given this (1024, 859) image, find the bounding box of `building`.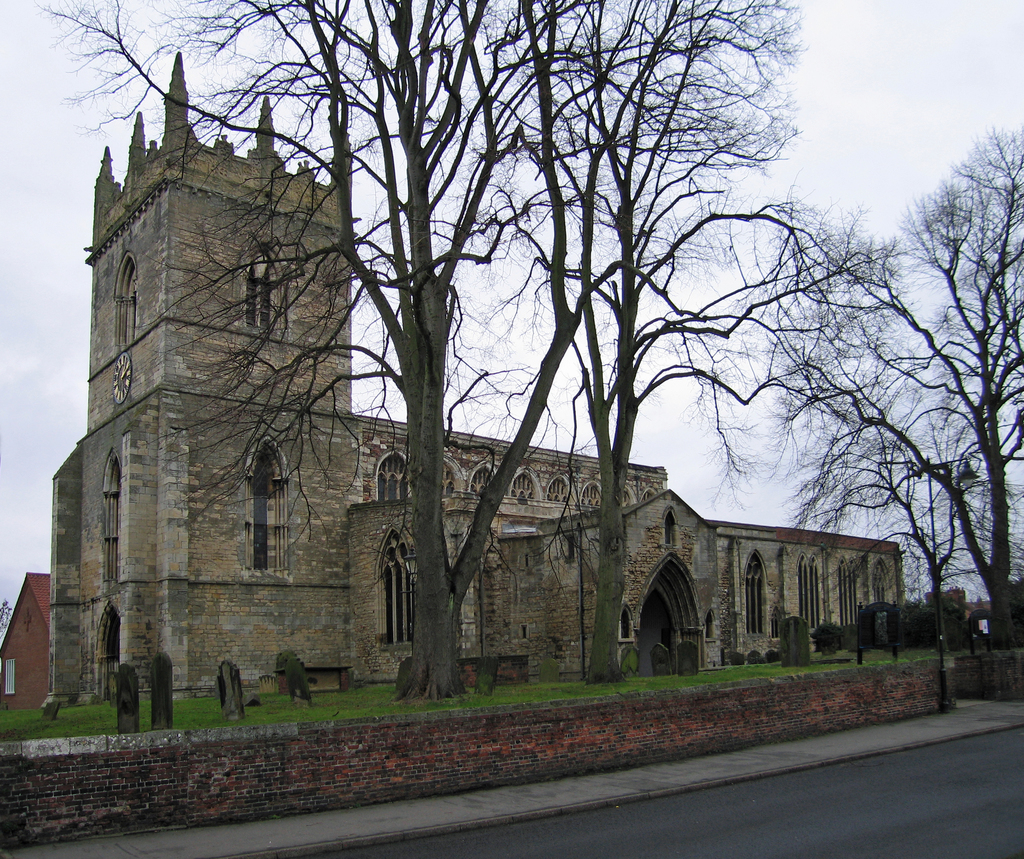
0, 571, 51, 706.
